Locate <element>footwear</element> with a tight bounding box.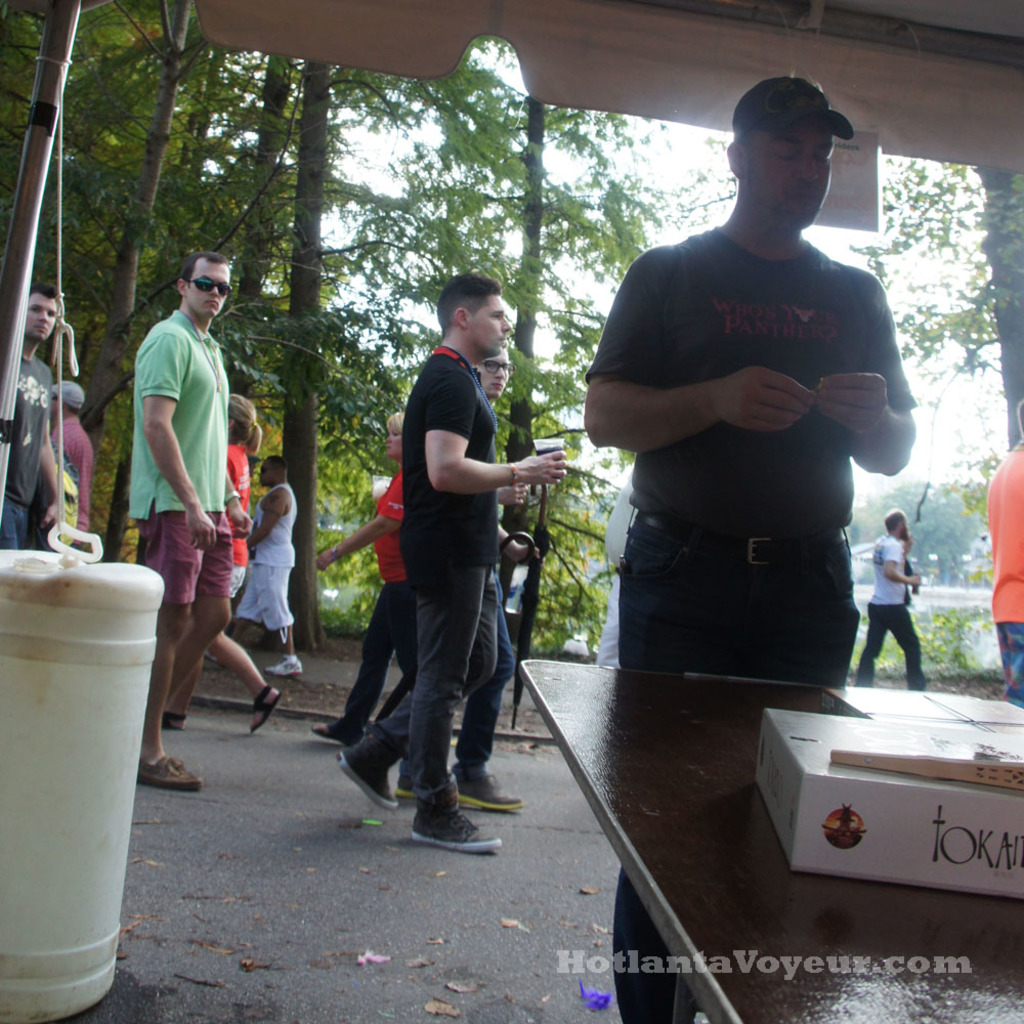
Rect(411, 780, 503, 851).
